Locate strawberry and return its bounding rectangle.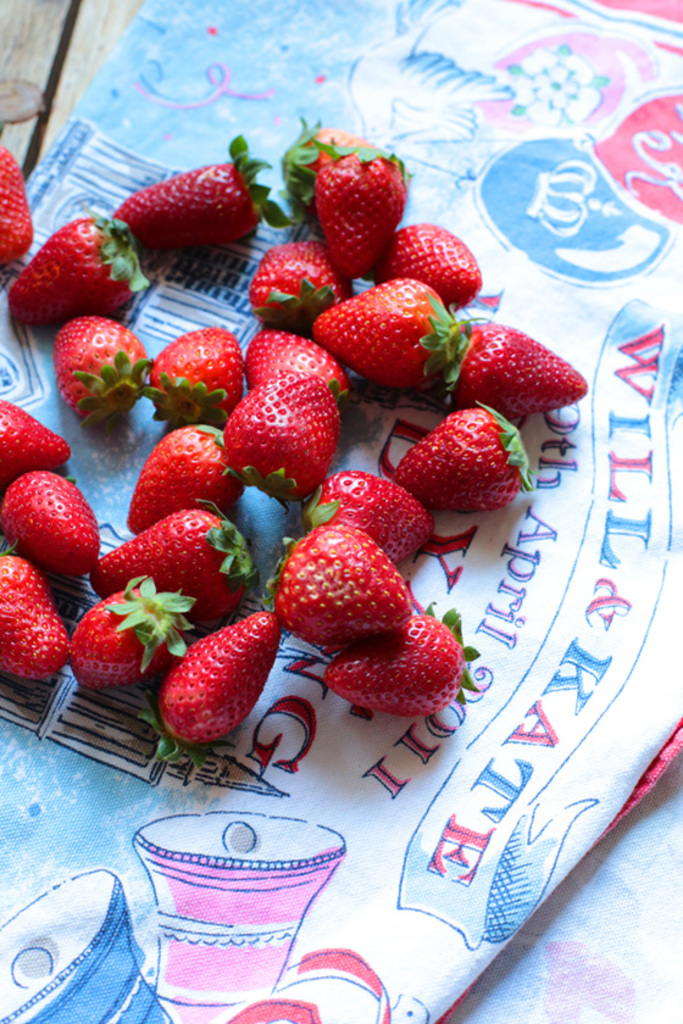
{"x1": 396, "y1": 406, "x2": 537, "y2": 513}.
